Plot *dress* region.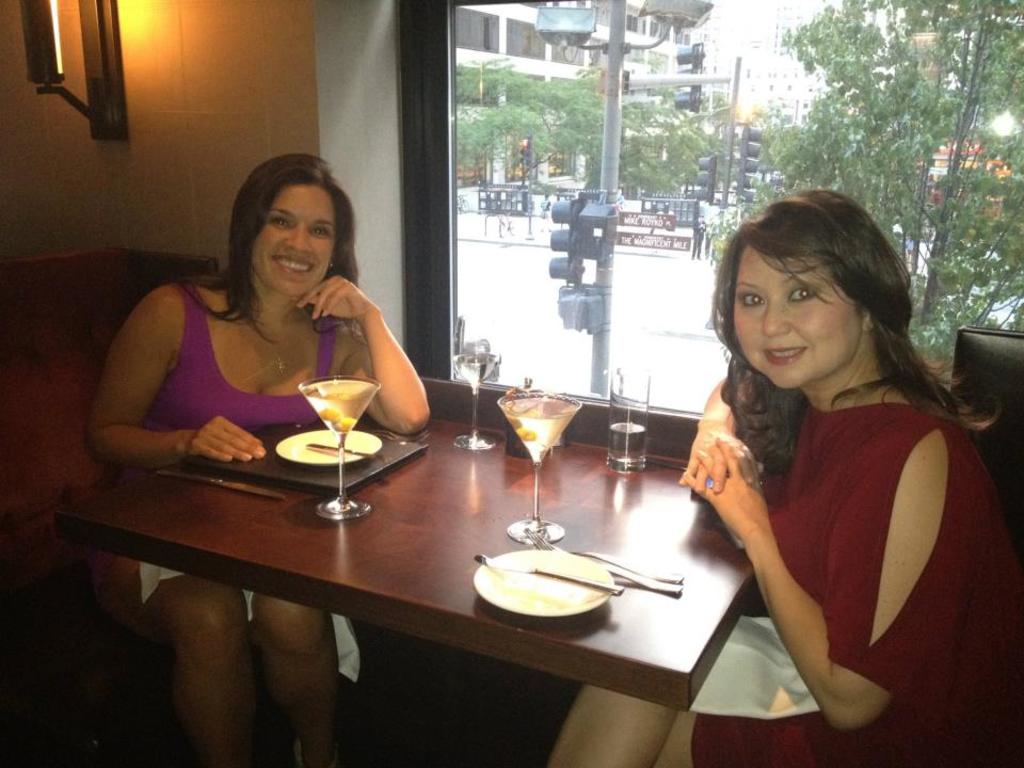
Plotted at select_region(83, 278, 341, 629).
